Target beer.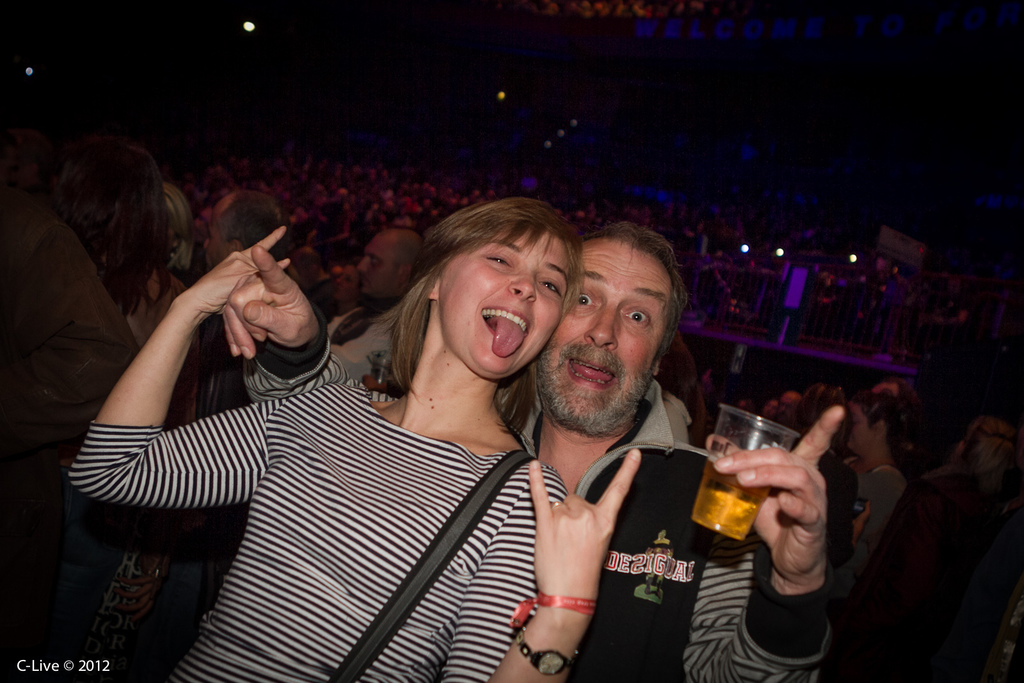
Target region: [left=689, top=396, right=801, bottom=546].
